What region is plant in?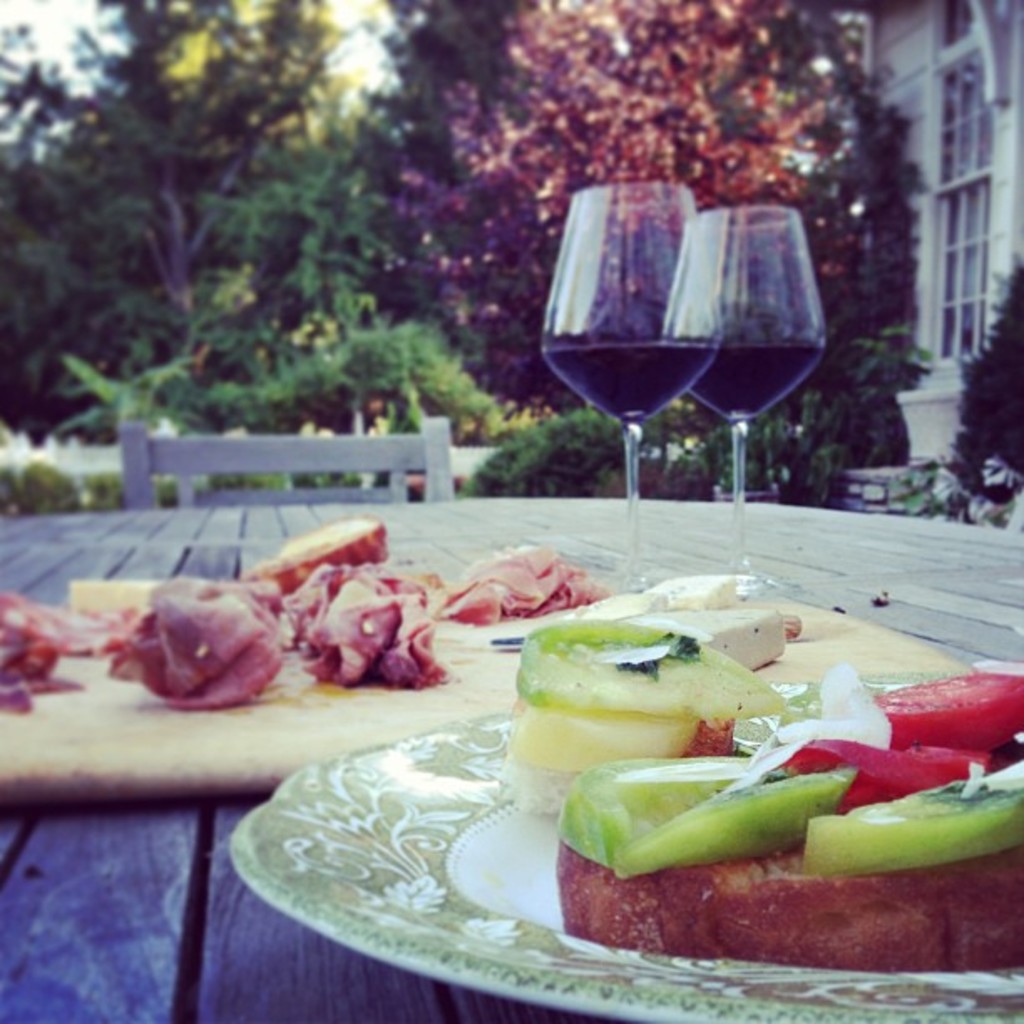
(left=0, top=467, right=30, bottom=517).
